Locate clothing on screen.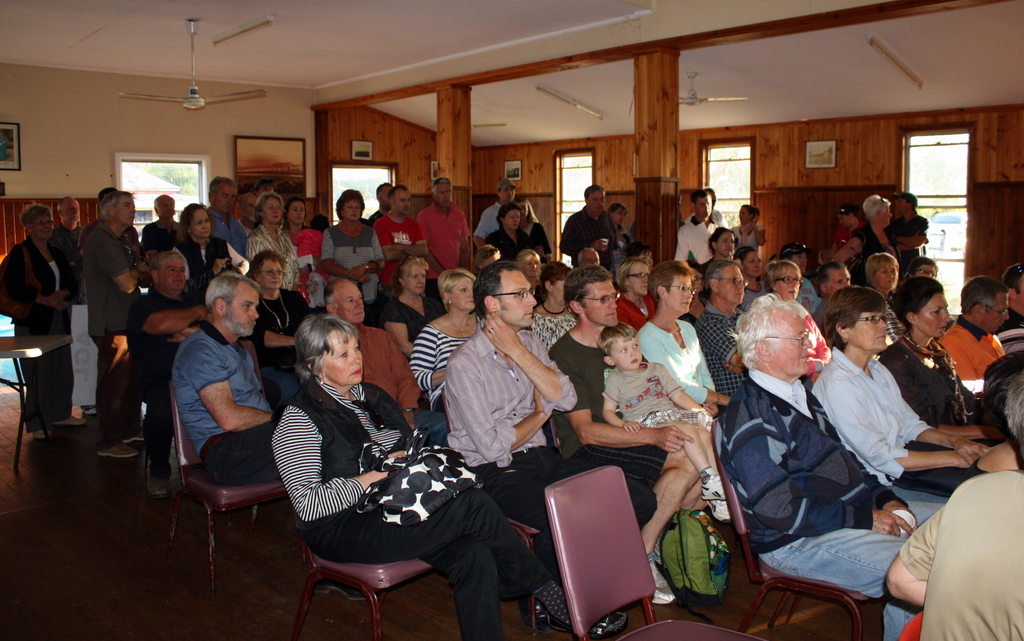
On screen at [339,311,442,443].
